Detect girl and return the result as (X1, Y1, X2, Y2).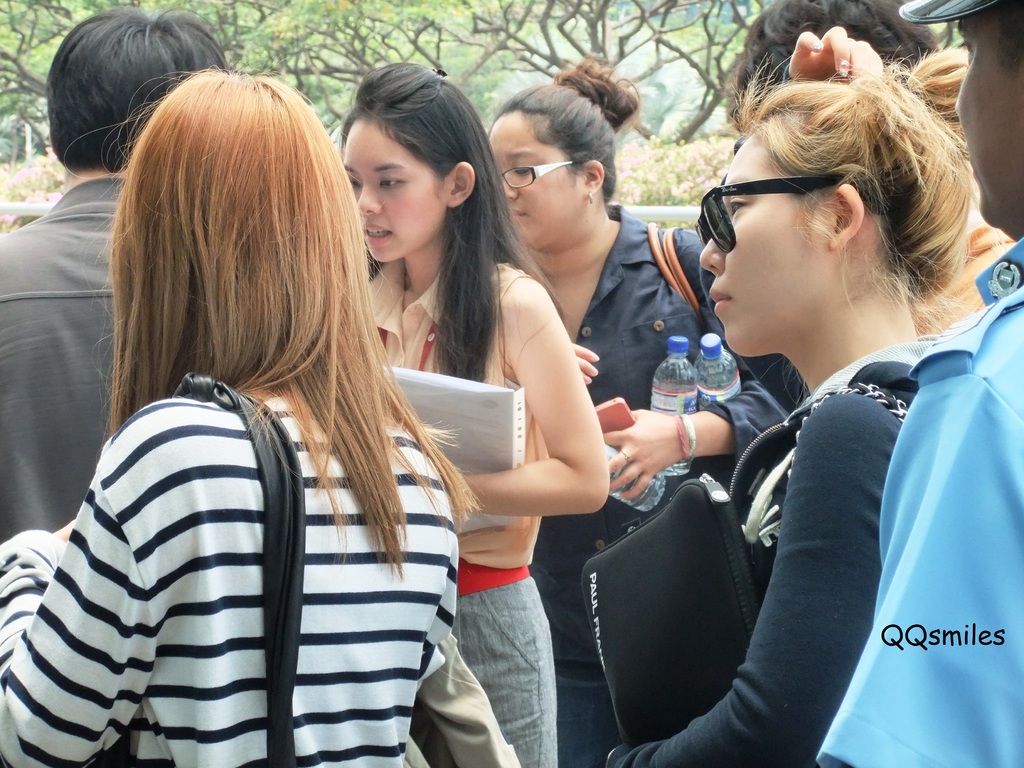
(340, 63, 611, 767).
